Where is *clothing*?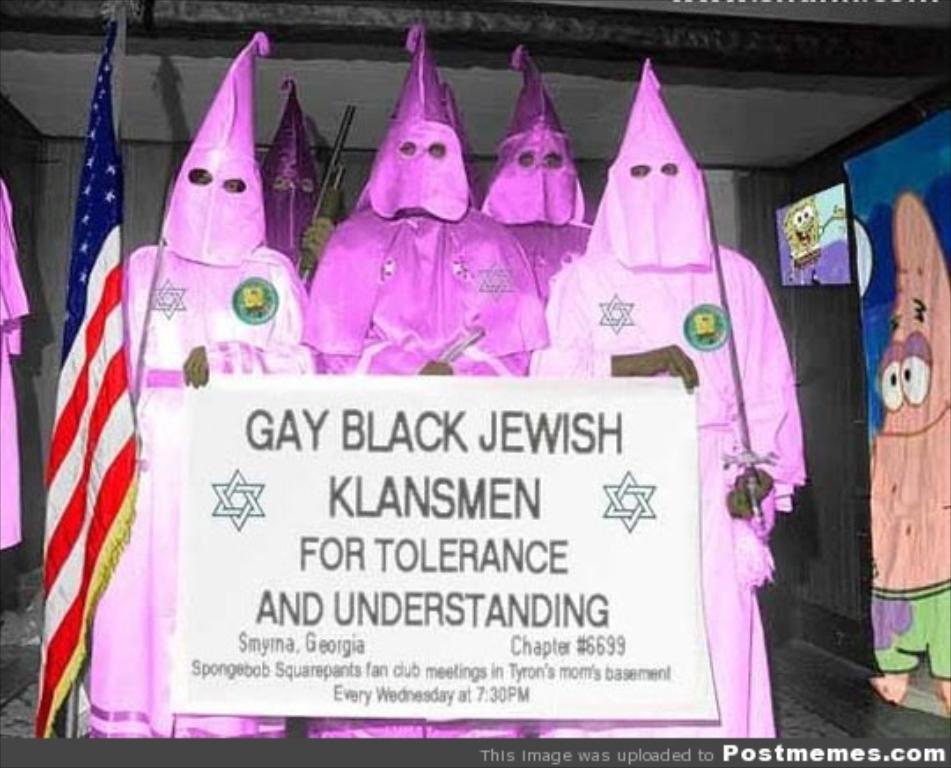
x1=0, y1=174, x2=23, y2=557.
